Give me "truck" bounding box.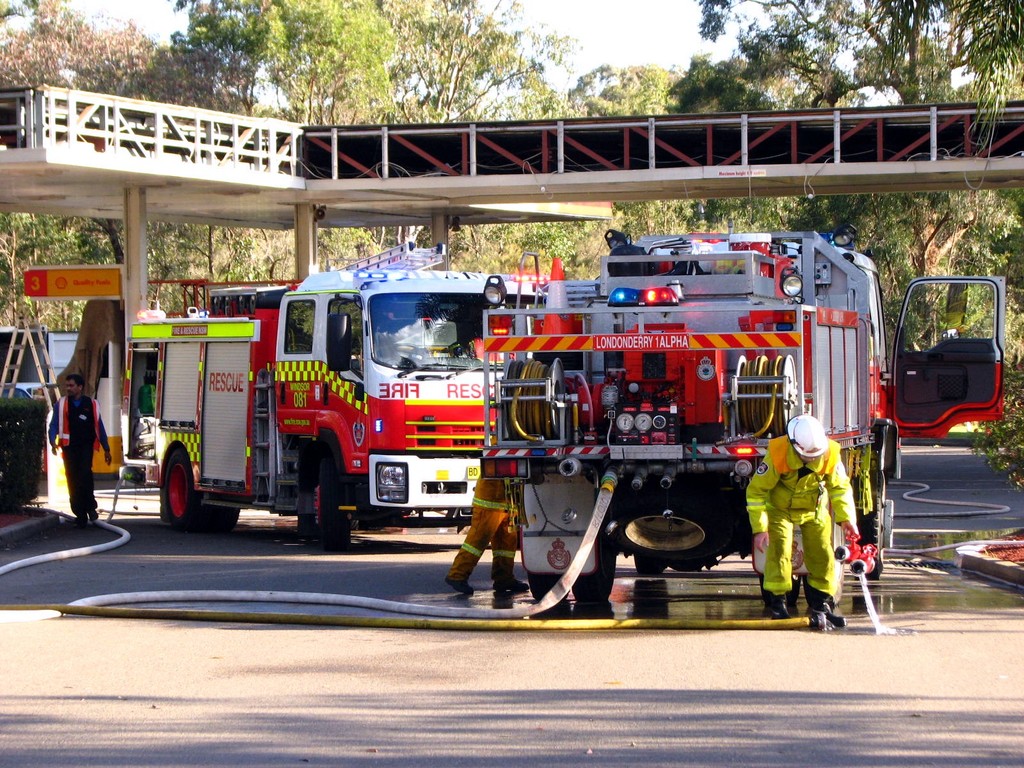
[left=479, top=228, right=1010, bottom=607].
